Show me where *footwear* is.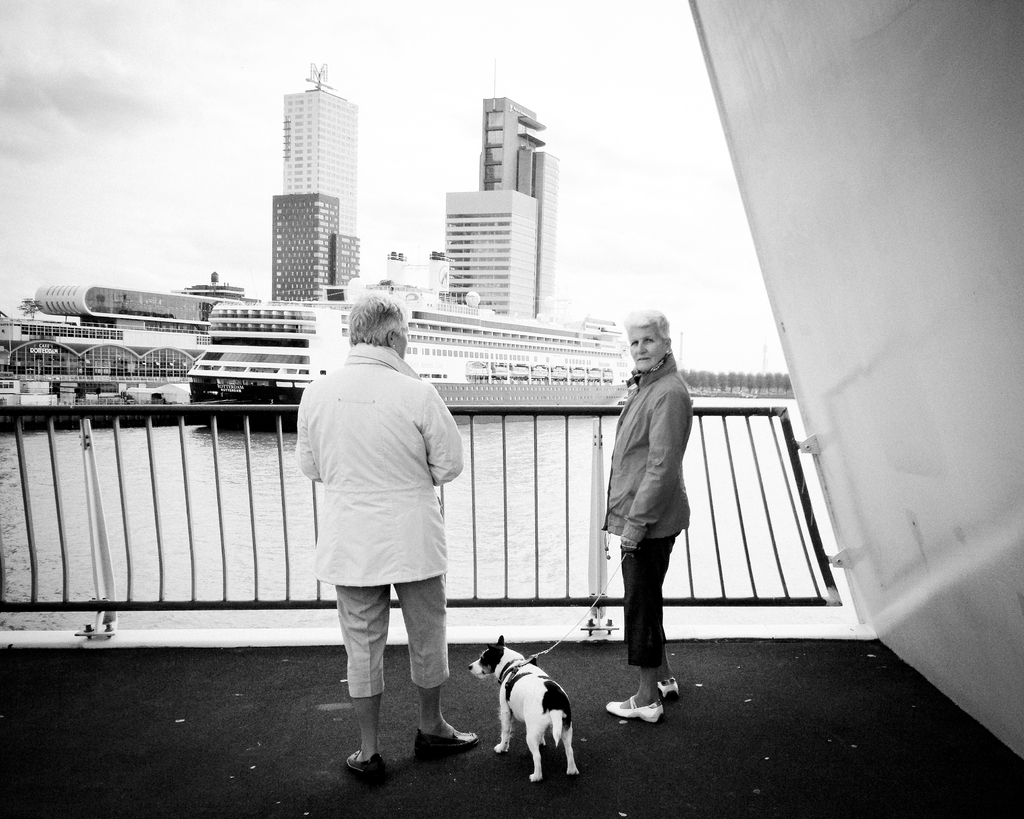
*footwear* is at [x1=659, y1=678, x2=680, y2=699].
